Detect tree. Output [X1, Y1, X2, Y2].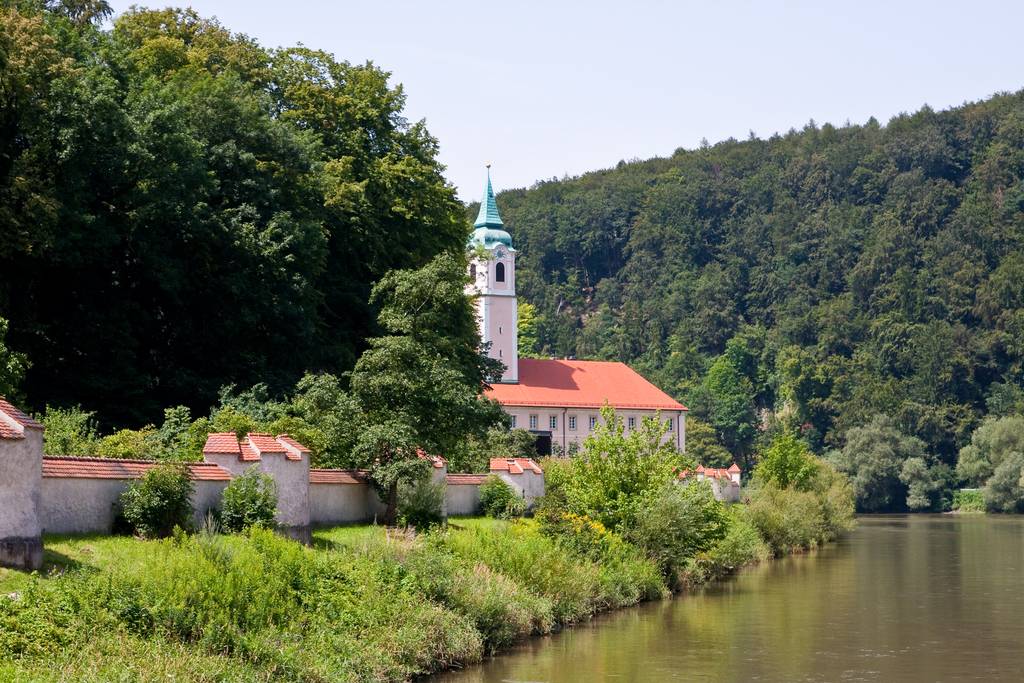
[341, 250, 515, 448].
